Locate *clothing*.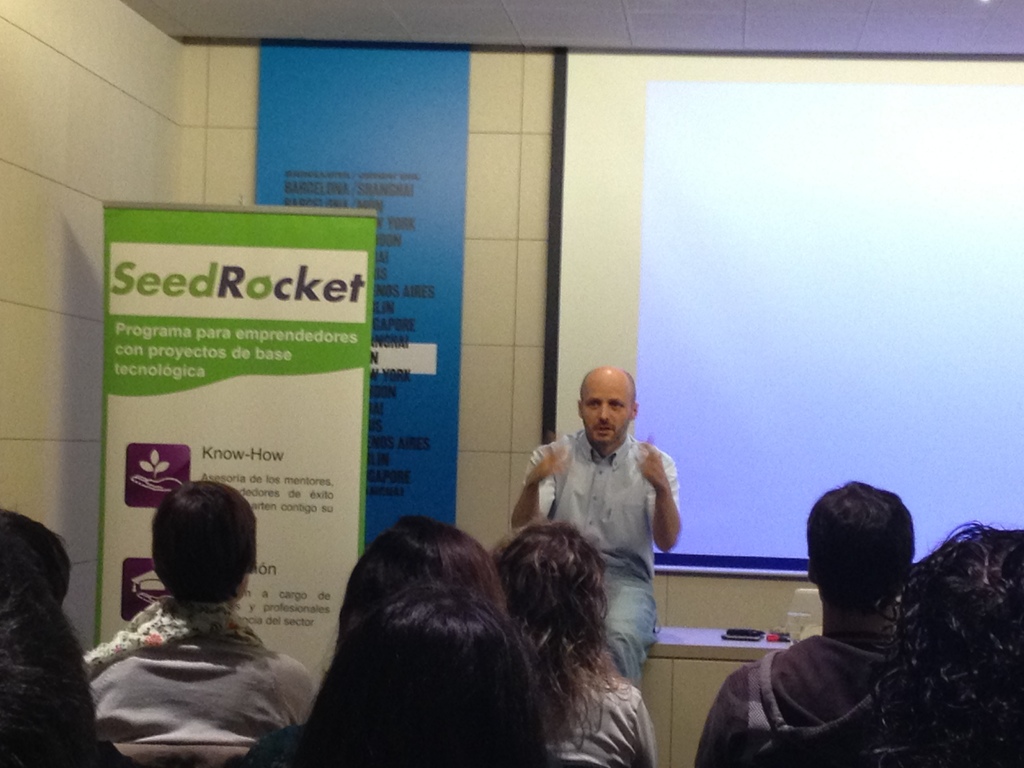
Bounding box: BBox(227, 726, 593, 767).
